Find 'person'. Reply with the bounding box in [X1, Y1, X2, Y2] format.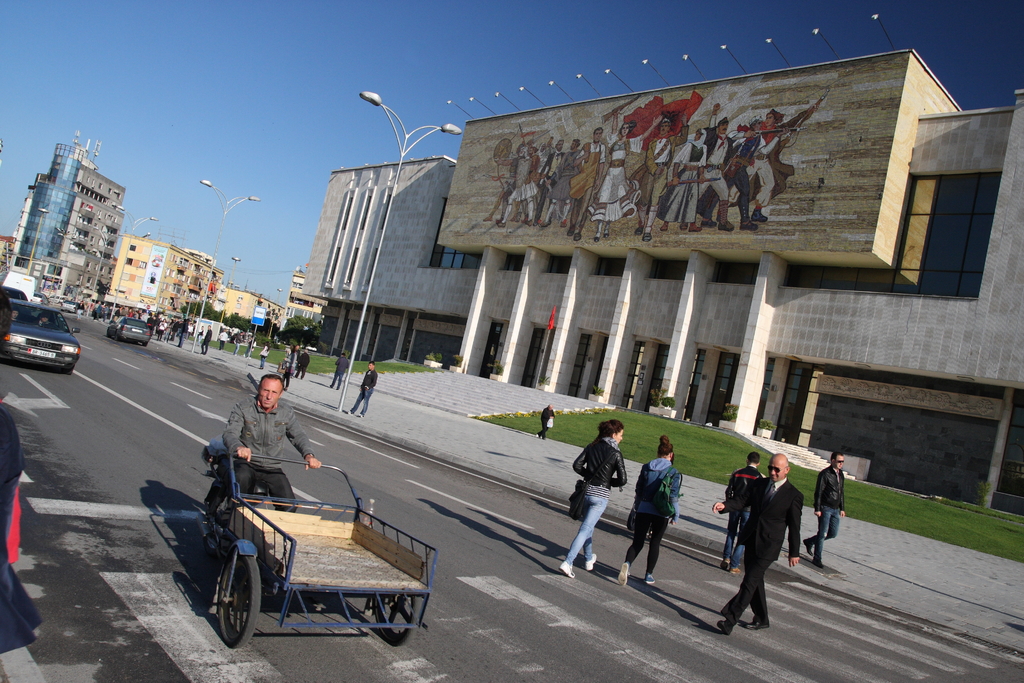
[534, 404, 560, 441].
